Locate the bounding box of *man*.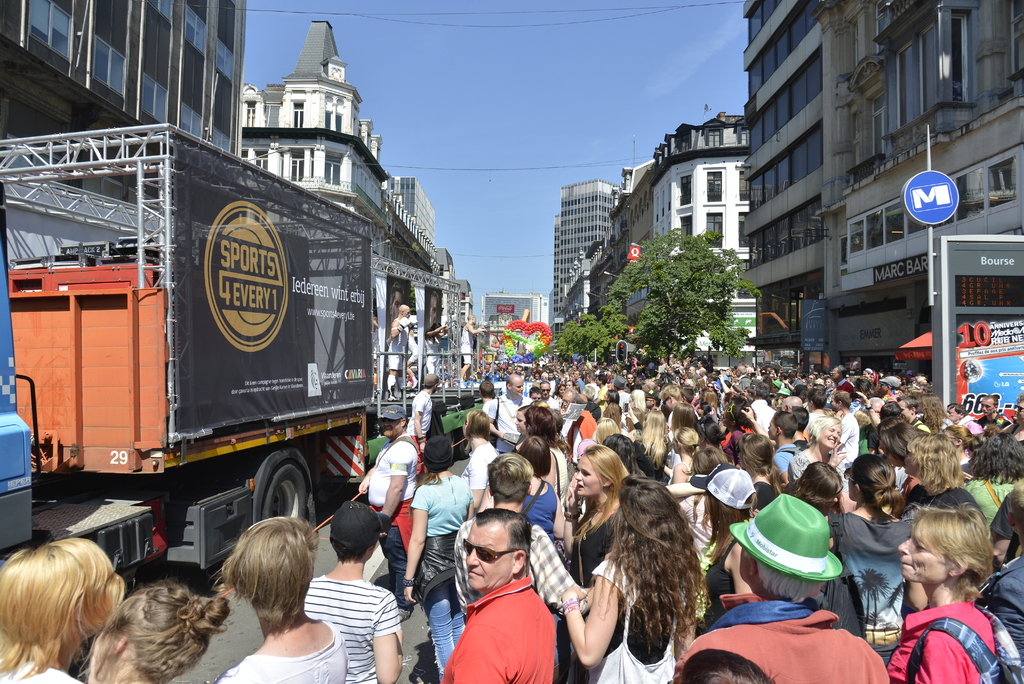
Bounding box: 625/374/639/387.
